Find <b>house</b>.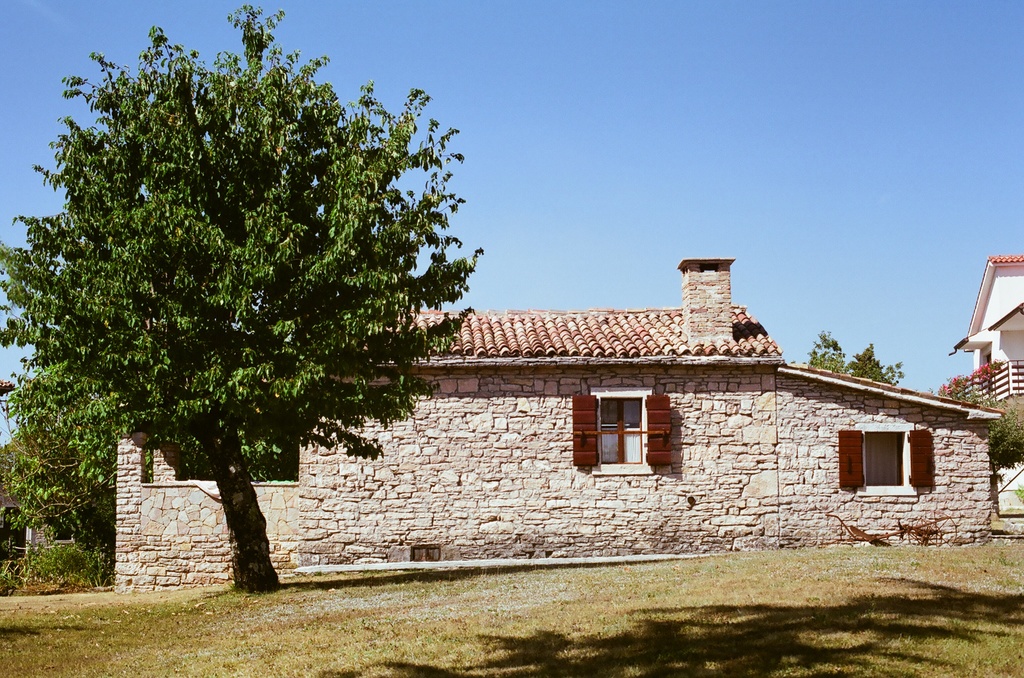
BBox(950, 244, 1023, 406).
